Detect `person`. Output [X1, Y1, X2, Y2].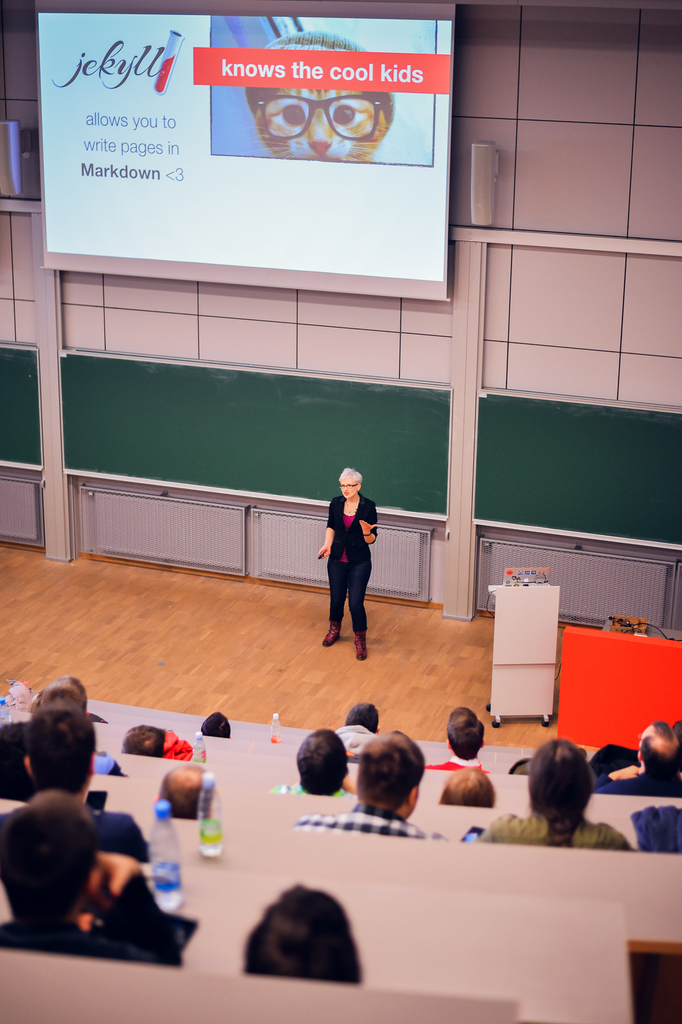
[349, 699, 379, 730].
